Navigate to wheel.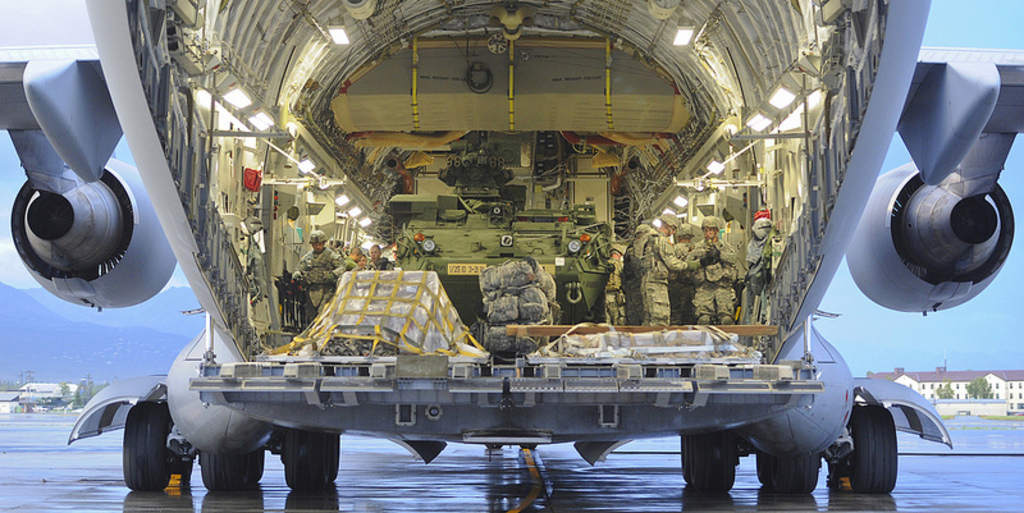
Navigation target: bbox=[119, 404, 175, 498].
